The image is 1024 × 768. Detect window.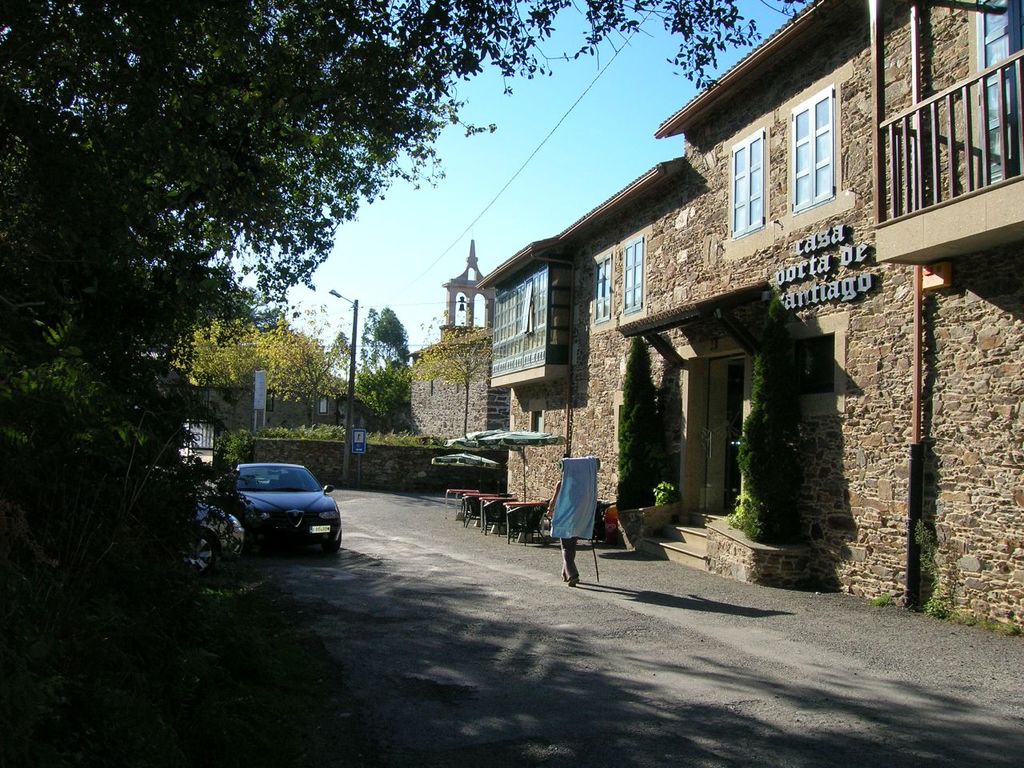
Detection: region(619, 234, 646, 318).
